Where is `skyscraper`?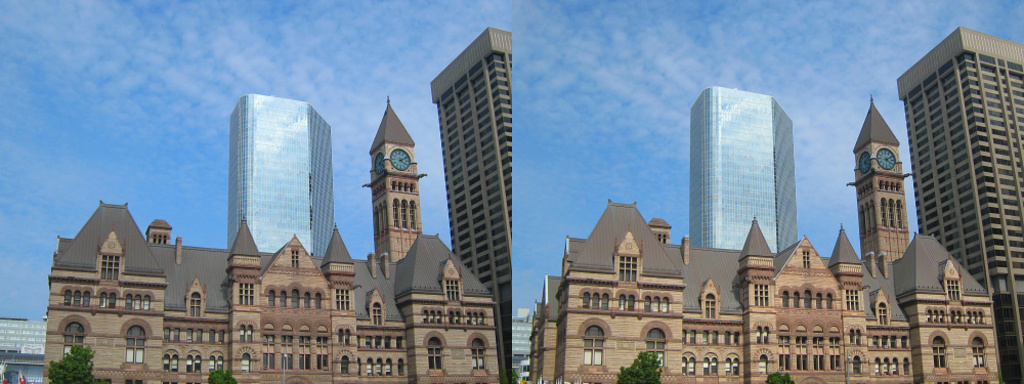
426, 25, 511, 383.
